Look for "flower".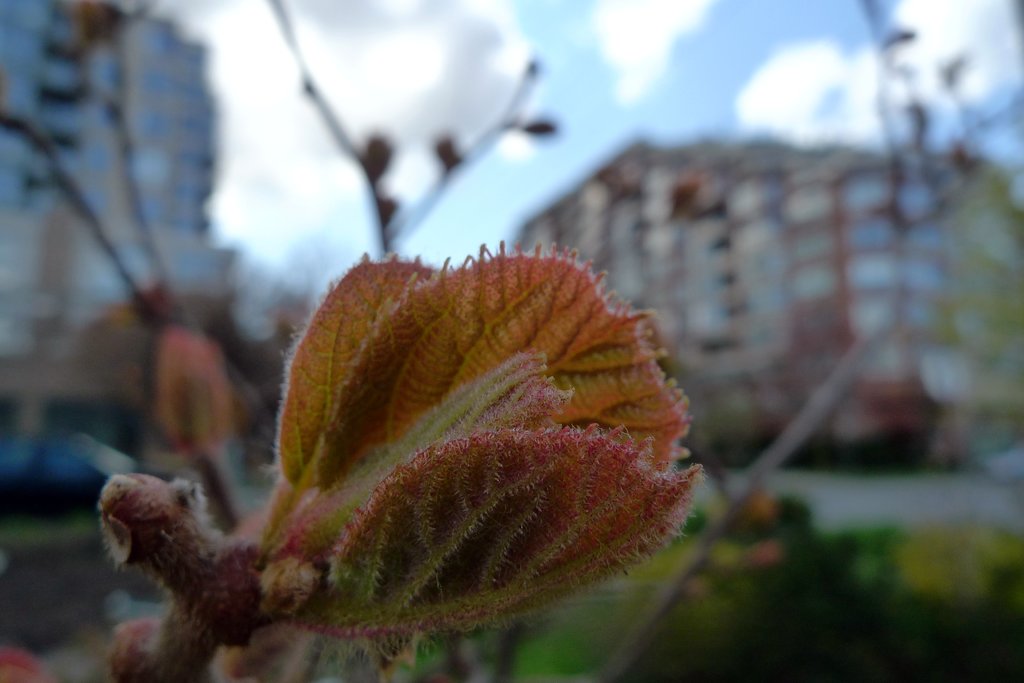
Found: crop(257, 239, 703, 648).
